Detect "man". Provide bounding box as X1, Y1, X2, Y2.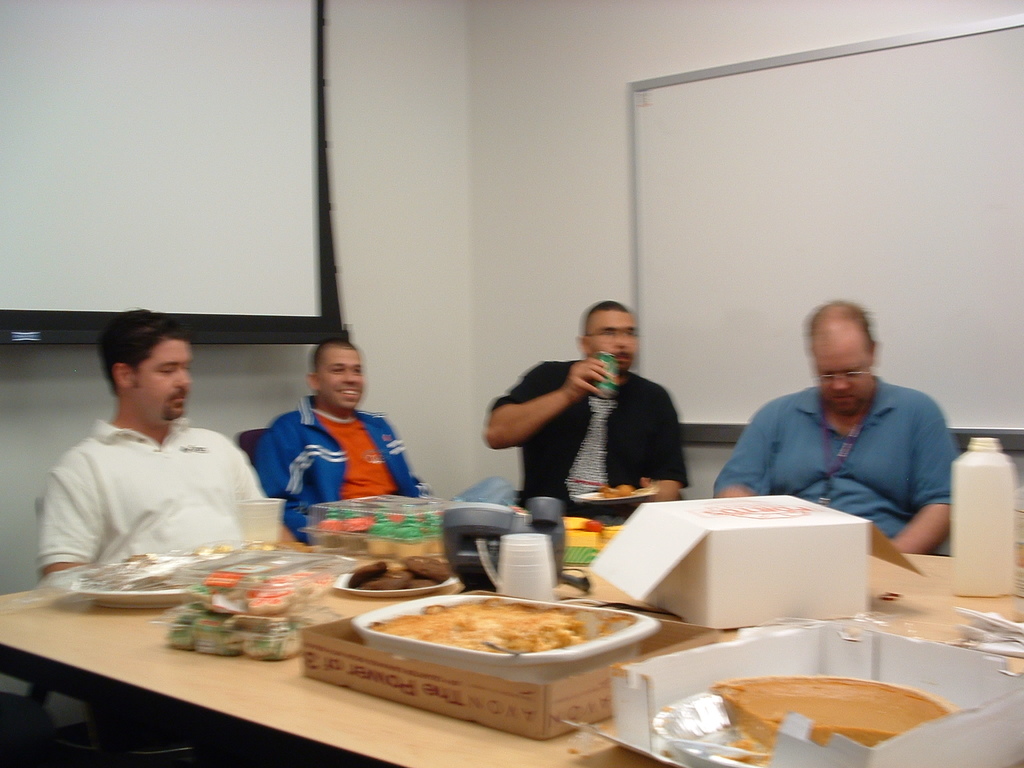
243, 344, 446, 526.
